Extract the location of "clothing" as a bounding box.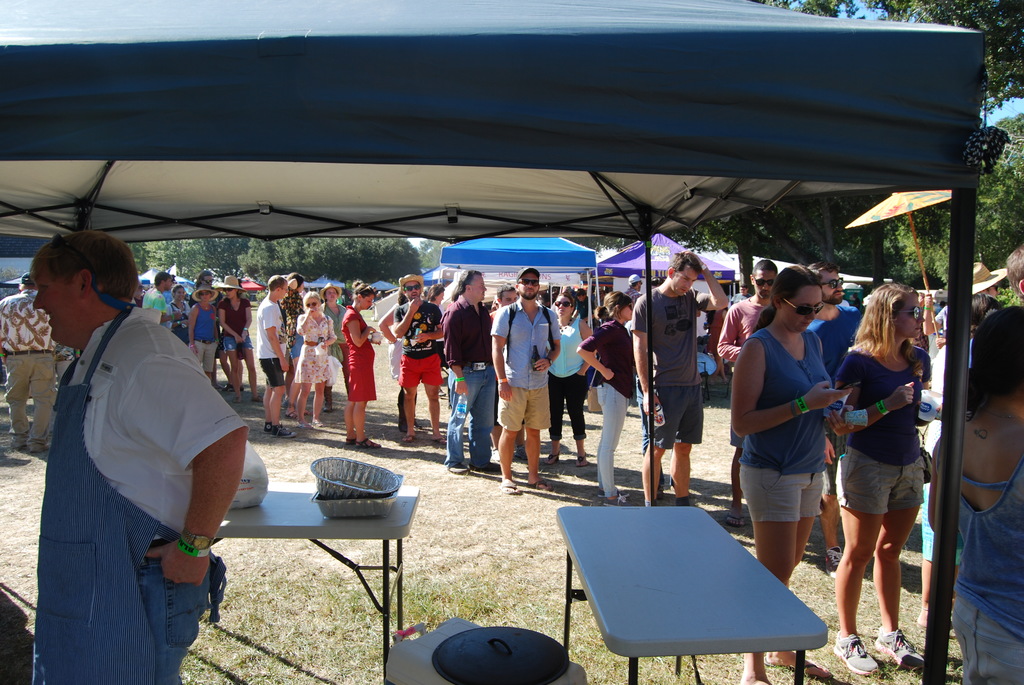
pyautogui.locateOnScreen(339, 308, 378, 400).
